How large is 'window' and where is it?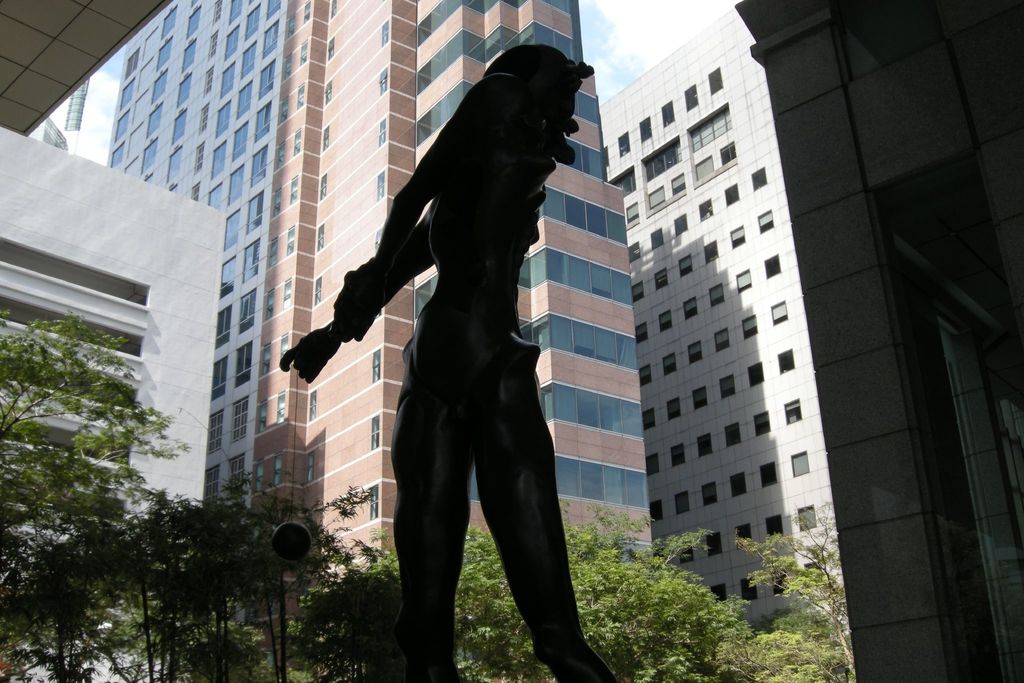
Bounding box: rect(676, 256, 694, 274).
